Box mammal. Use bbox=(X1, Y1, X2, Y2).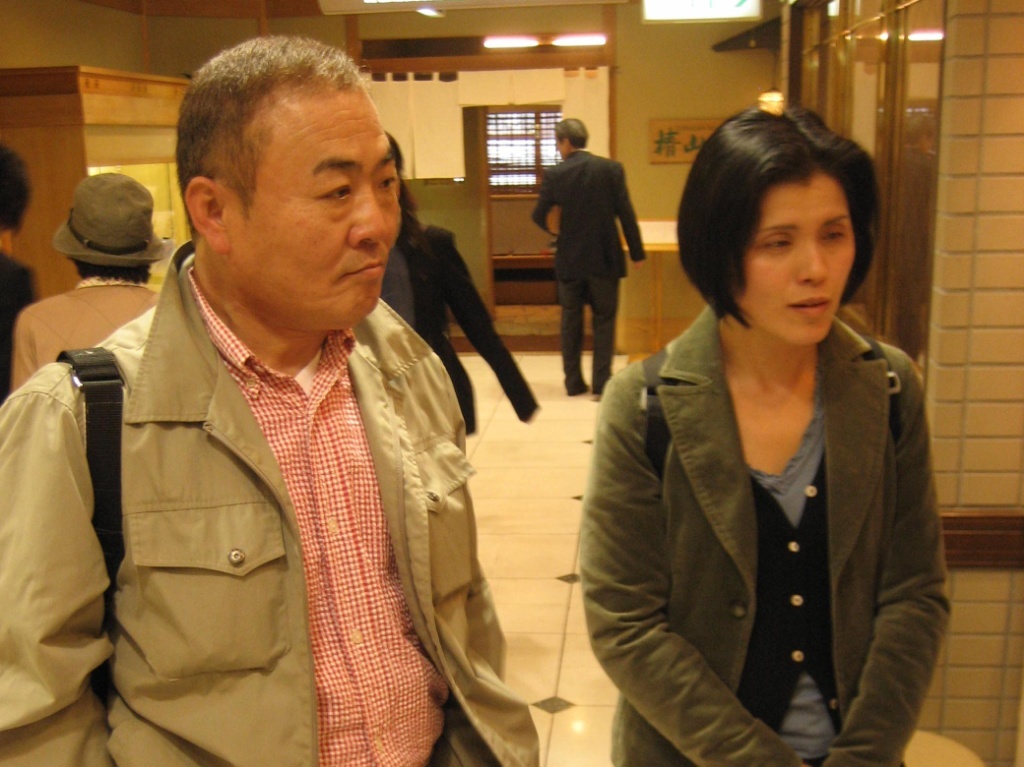
bbox=(579, 103, 956, 766).
